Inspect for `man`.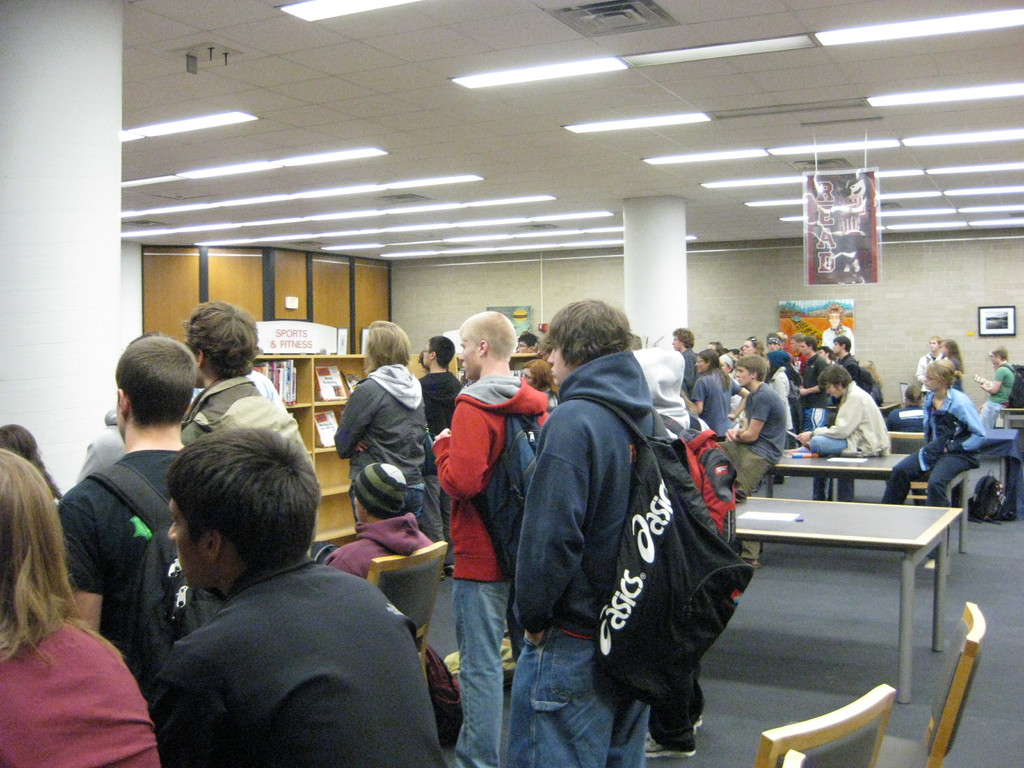
Inspection: BBox(119, 405, 454, 758).
